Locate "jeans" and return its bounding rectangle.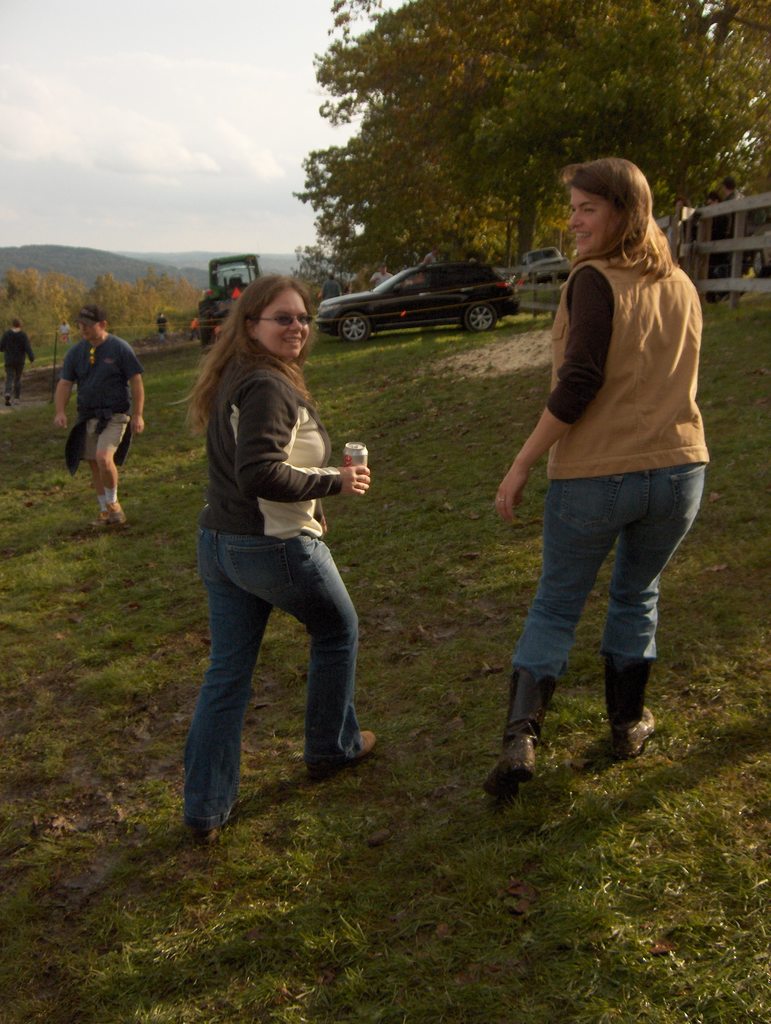
[89,412,136,456].
